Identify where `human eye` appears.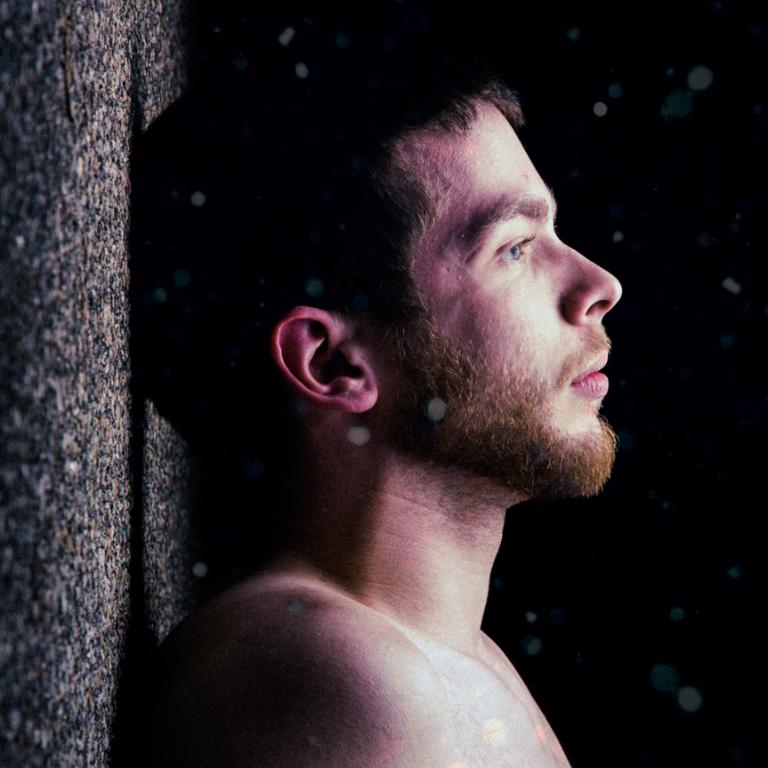
Appears at detection(477, 229, 540, 270).
